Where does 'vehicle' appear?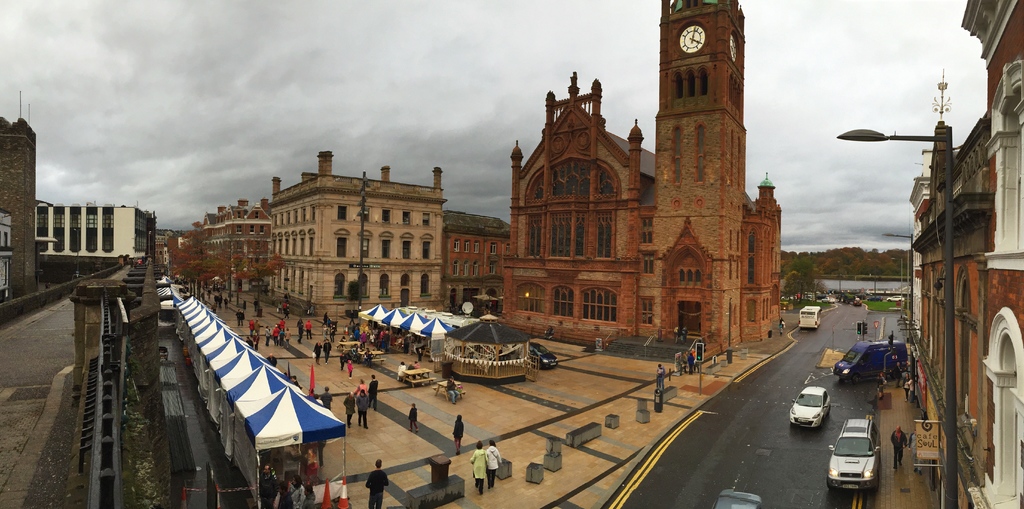
Appears at <box>801,303,821,329</box>.
